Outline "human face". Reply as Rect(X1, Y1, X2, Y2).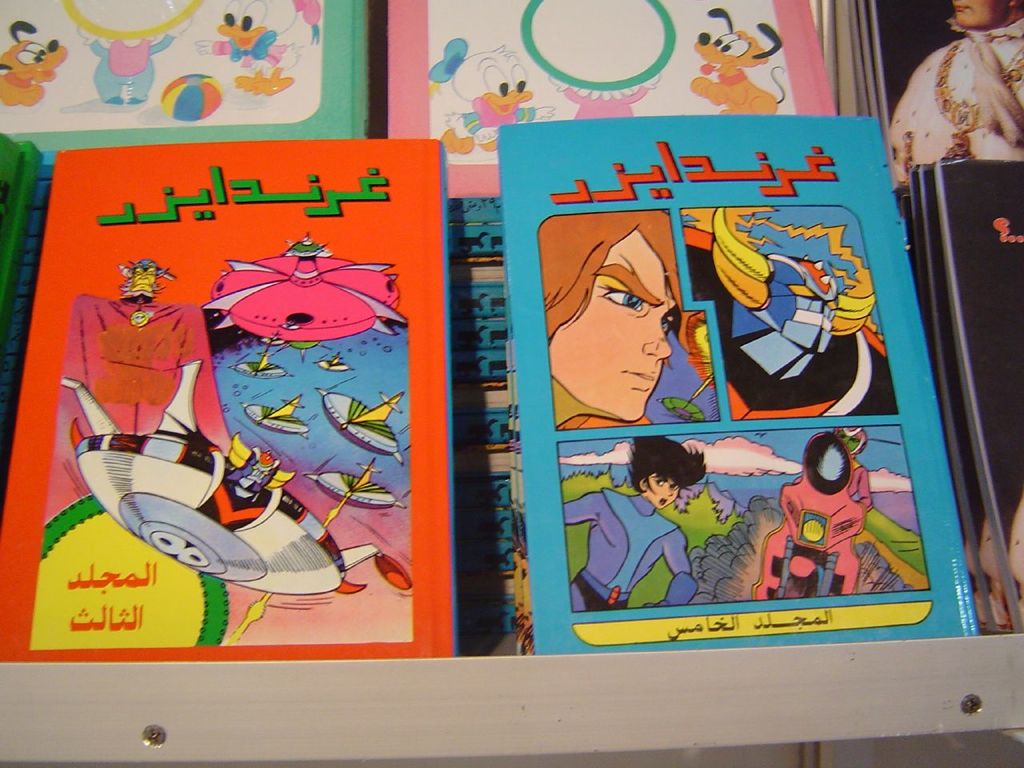
Rect(548, 234, 681, 422).
